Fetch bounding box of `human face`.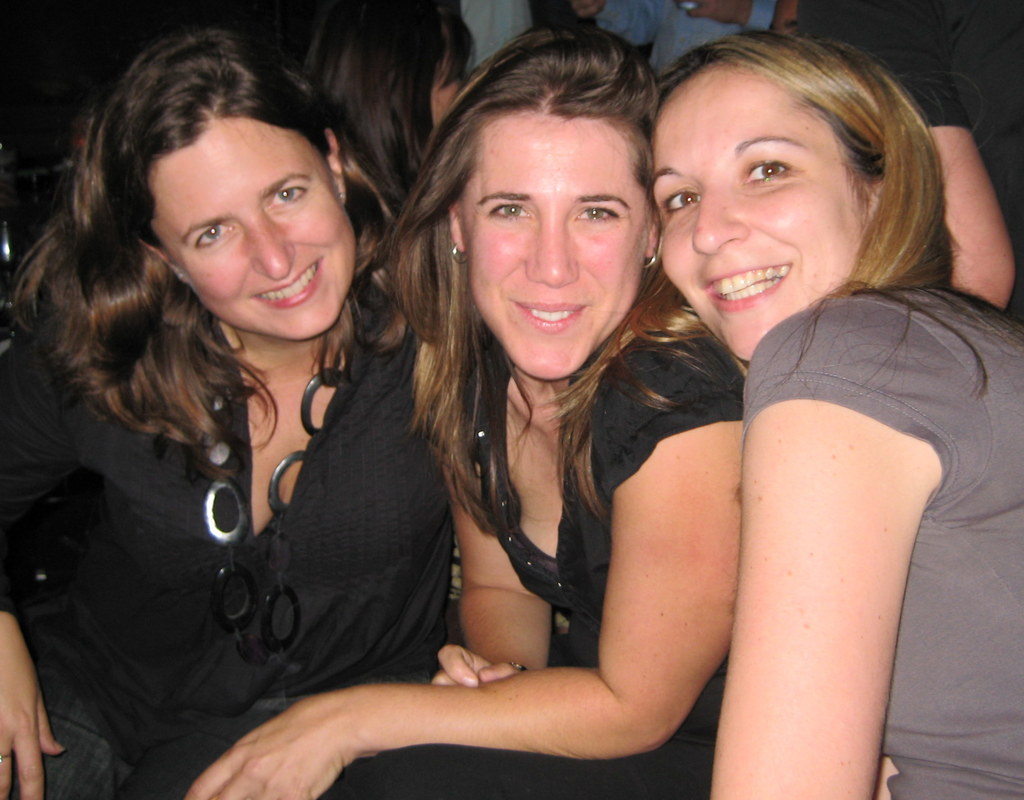
Bbox: x1=146 y1=115 x2=356 y2=340.
